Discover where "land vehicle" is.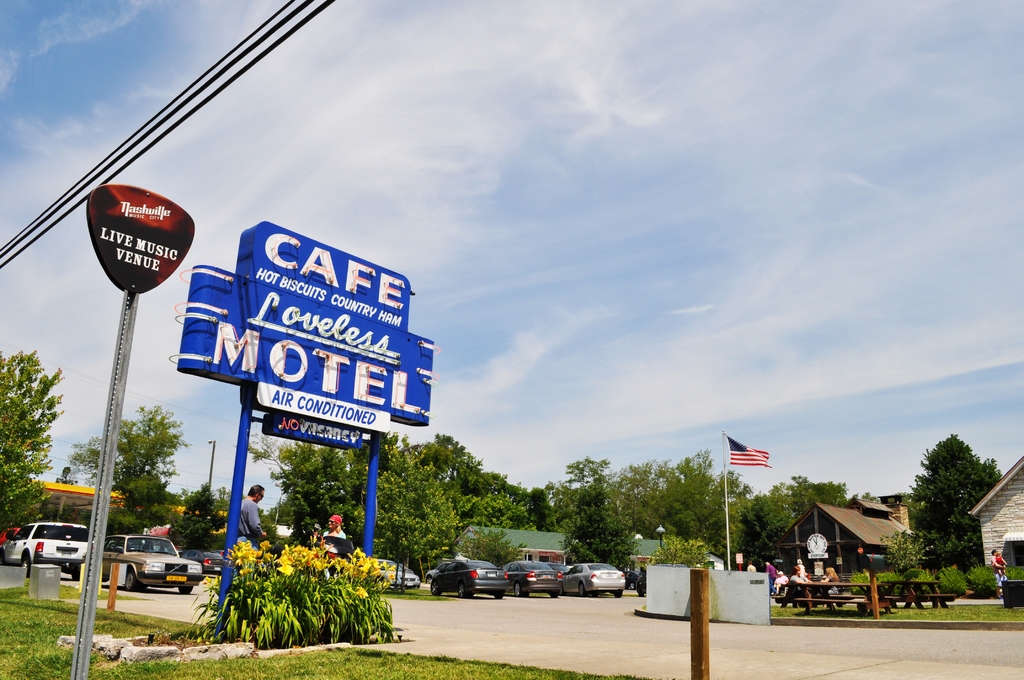
Discovered at 431,560,508,597.
